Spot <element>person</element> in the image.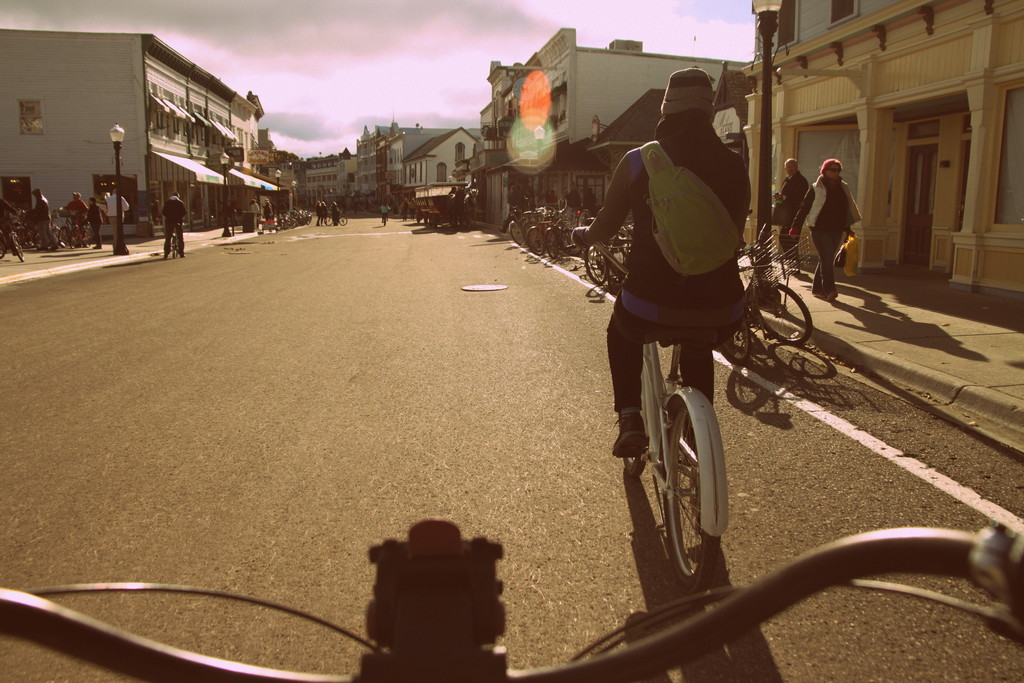
<element>person</element> found at box=[811, 135, 868, 299].
